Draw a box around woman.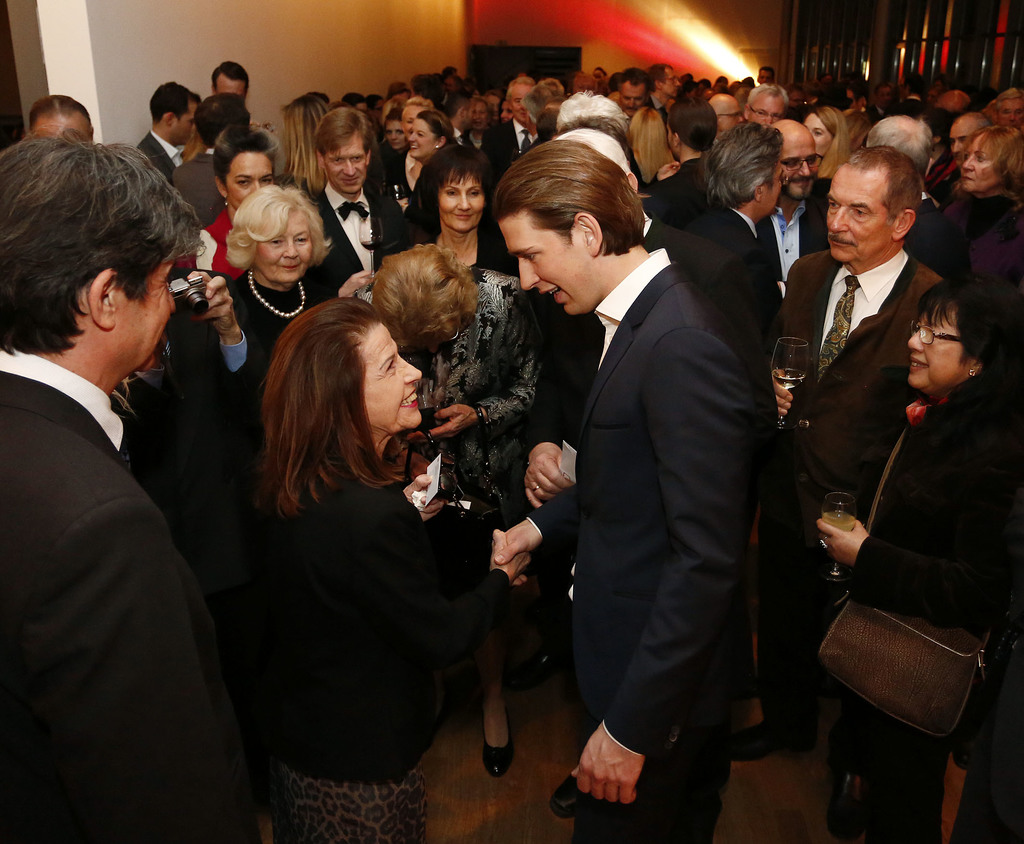
x1=212, y1=311, x2=518, y2=843.
